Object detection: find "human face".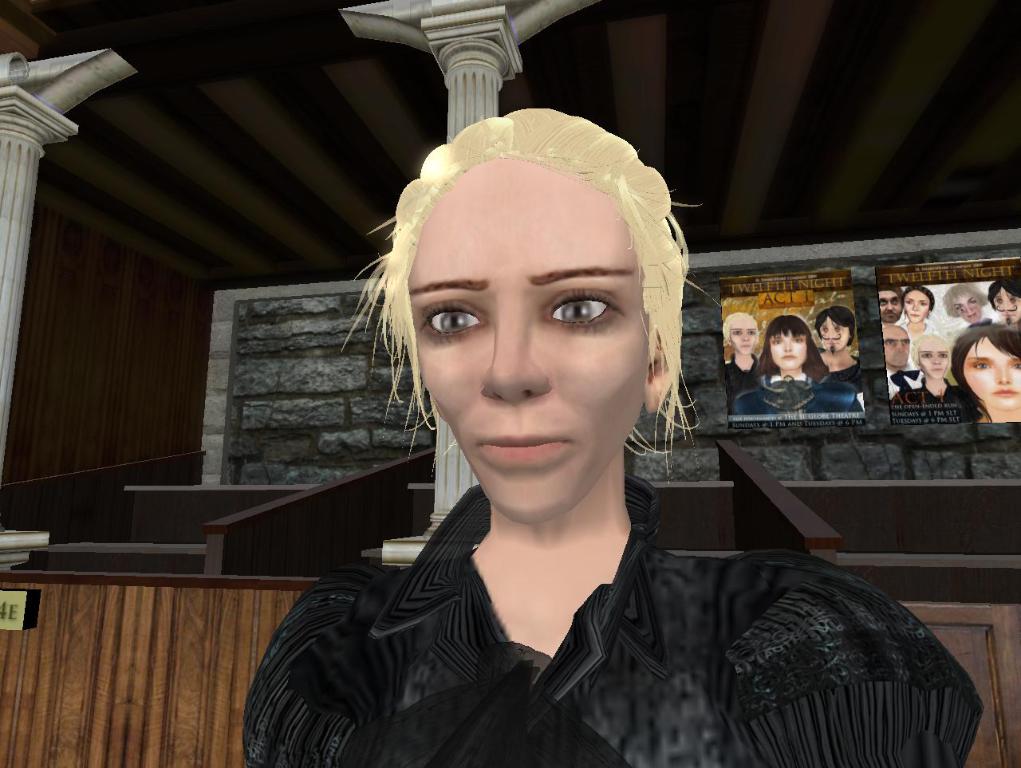
left=881, top=289, right=903, bottom=319.
